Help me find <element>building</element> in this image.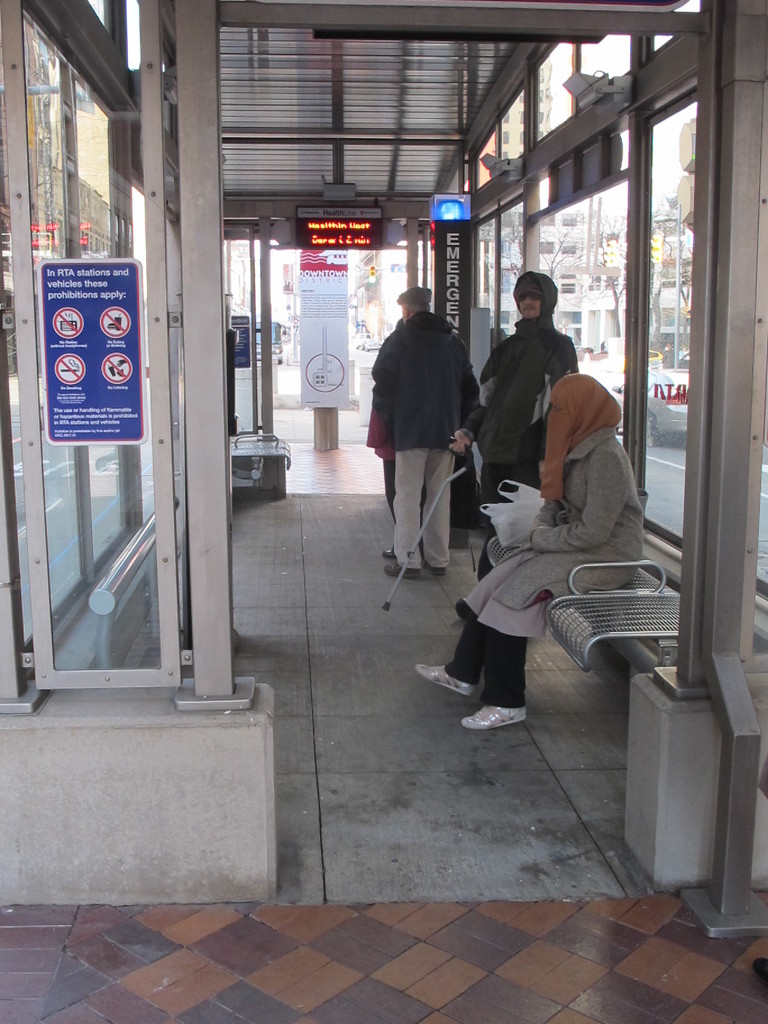
Found it: <region>488, 202, 694, 350</region>.
